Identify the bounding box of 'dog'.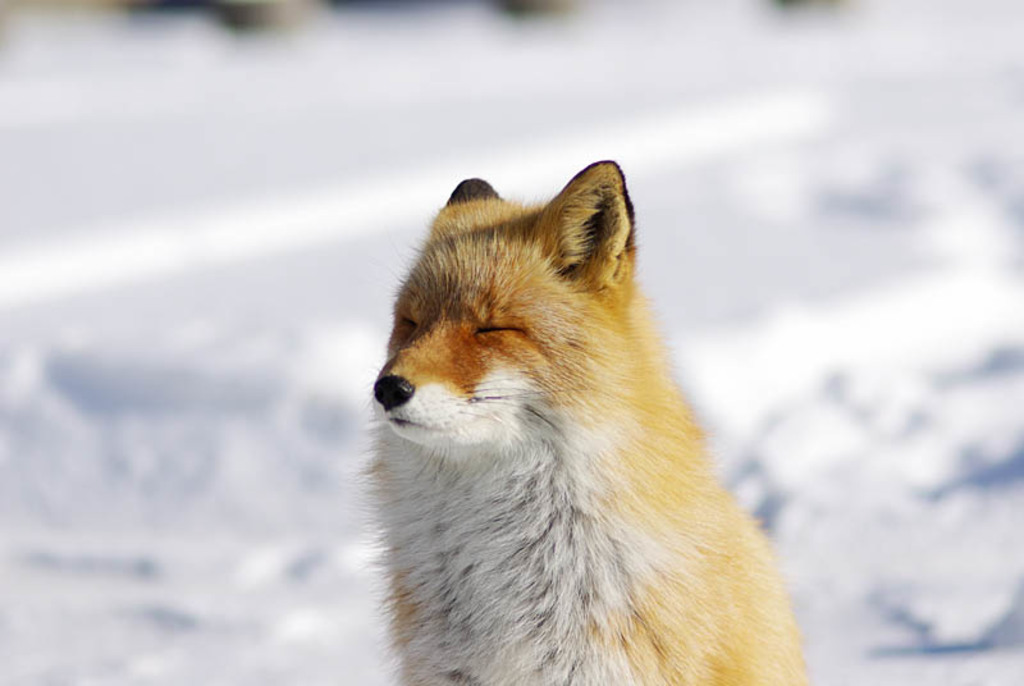
box(362, 157, 810, 685).
